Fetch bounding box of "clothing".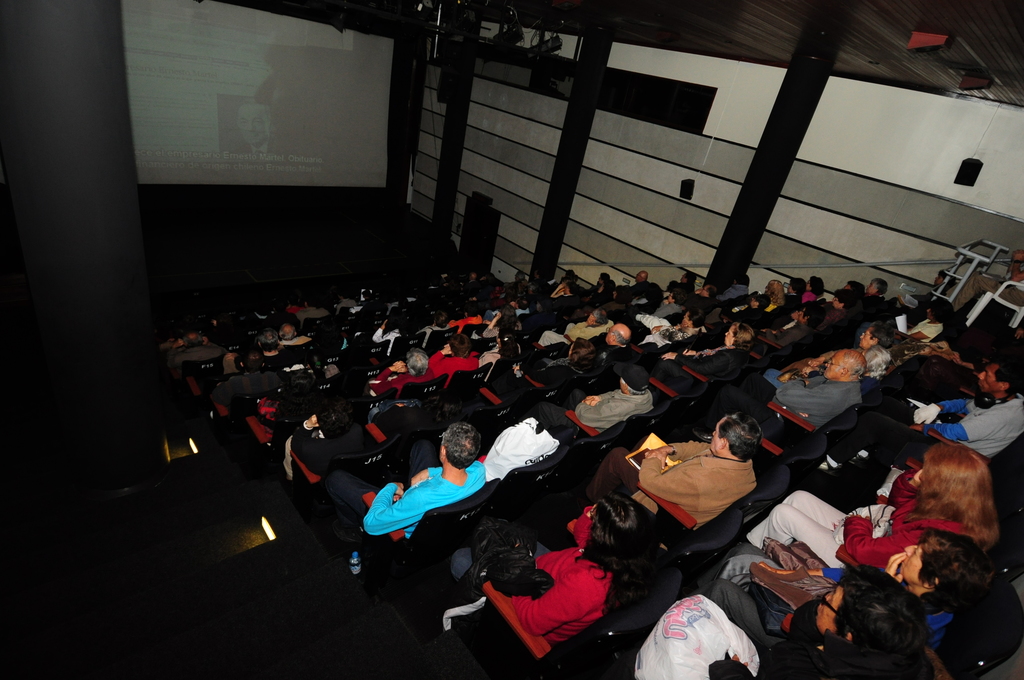
Bbox: locate(528, 358, 586, 385).
